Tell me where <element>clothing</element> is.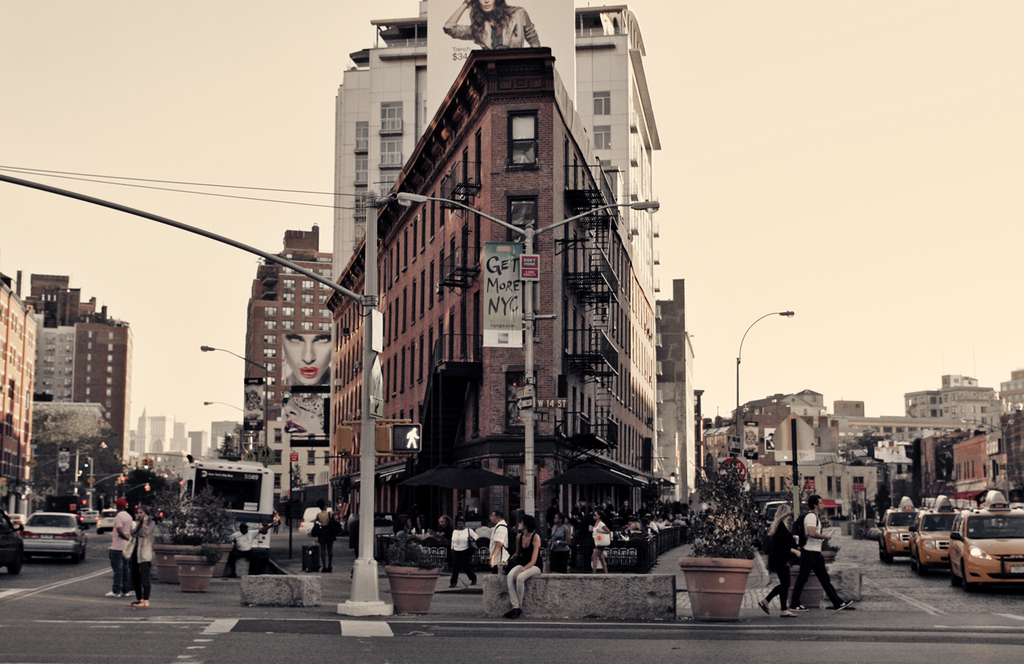
<element>clothing</element> is at box=[780, 520, 846, 619].
